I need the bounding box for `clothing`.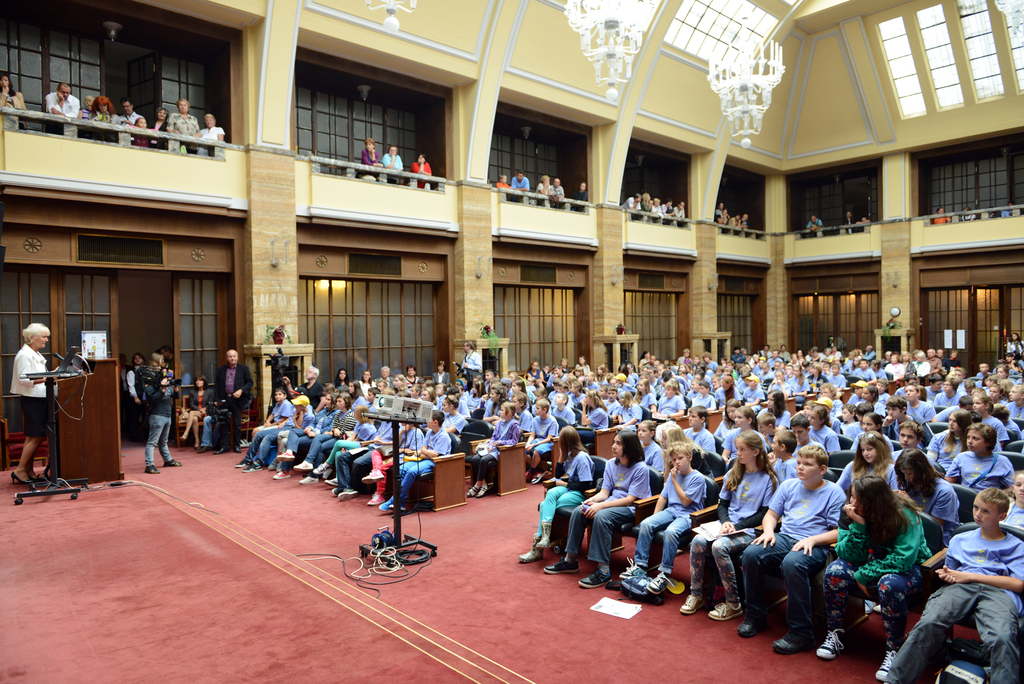
Here it is: locate(791, 379, 804, 393).
